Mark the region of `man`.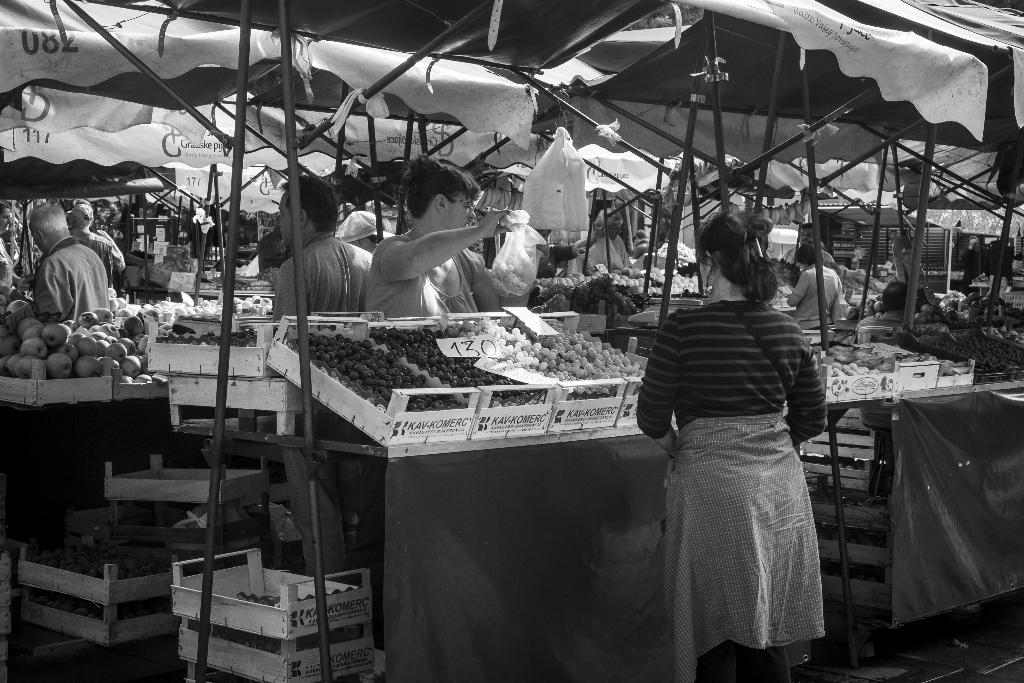
Region: locate(17, 201, 118, 332).
